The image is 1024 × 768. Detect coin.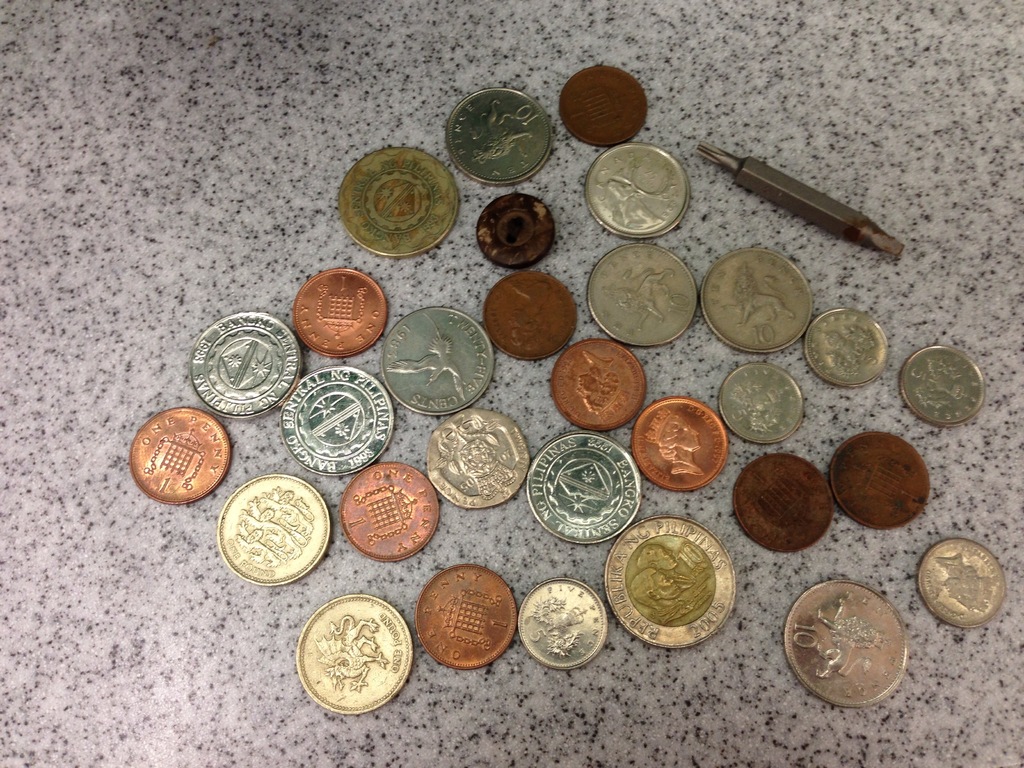
Detection: detection(547, 336, 646, 433).
